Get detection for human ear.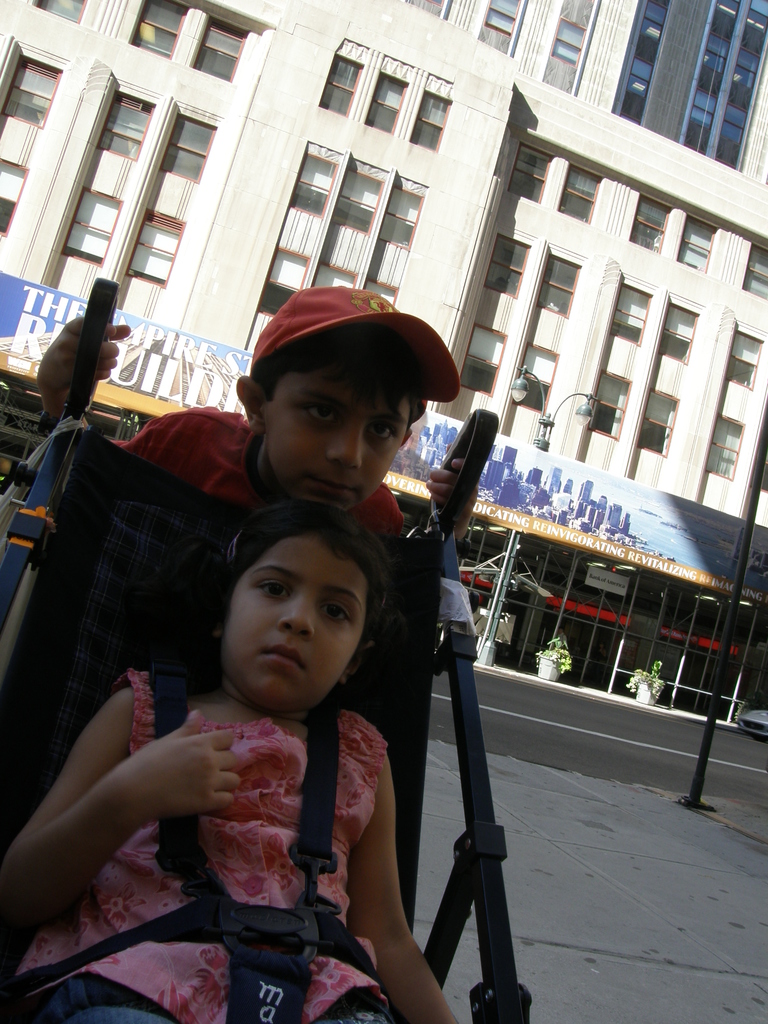
Detection: 214 620 228 638.
